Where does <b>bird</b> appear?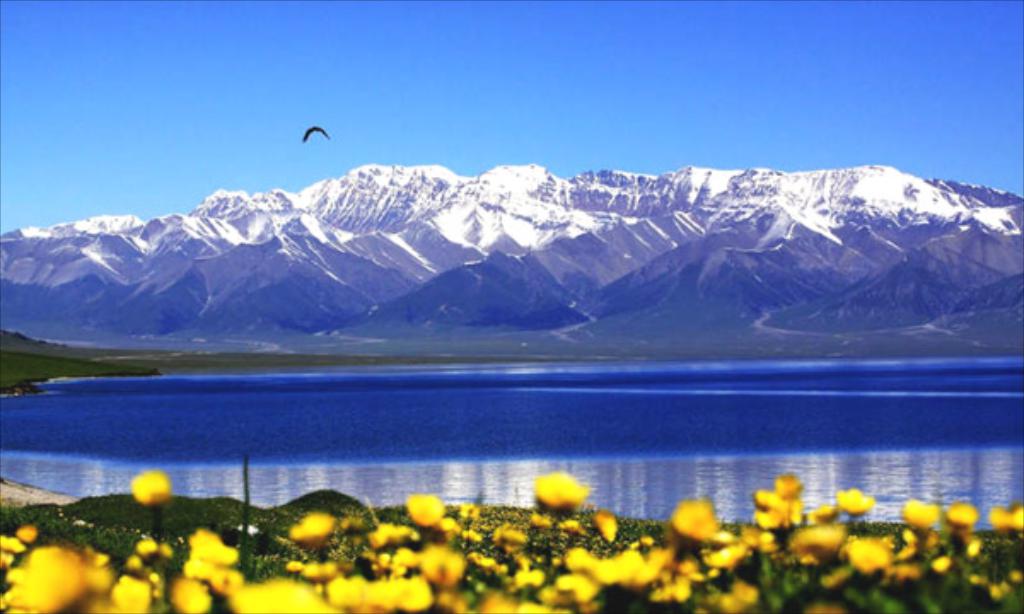
Appears at box=[300, 121, 331, 145].
